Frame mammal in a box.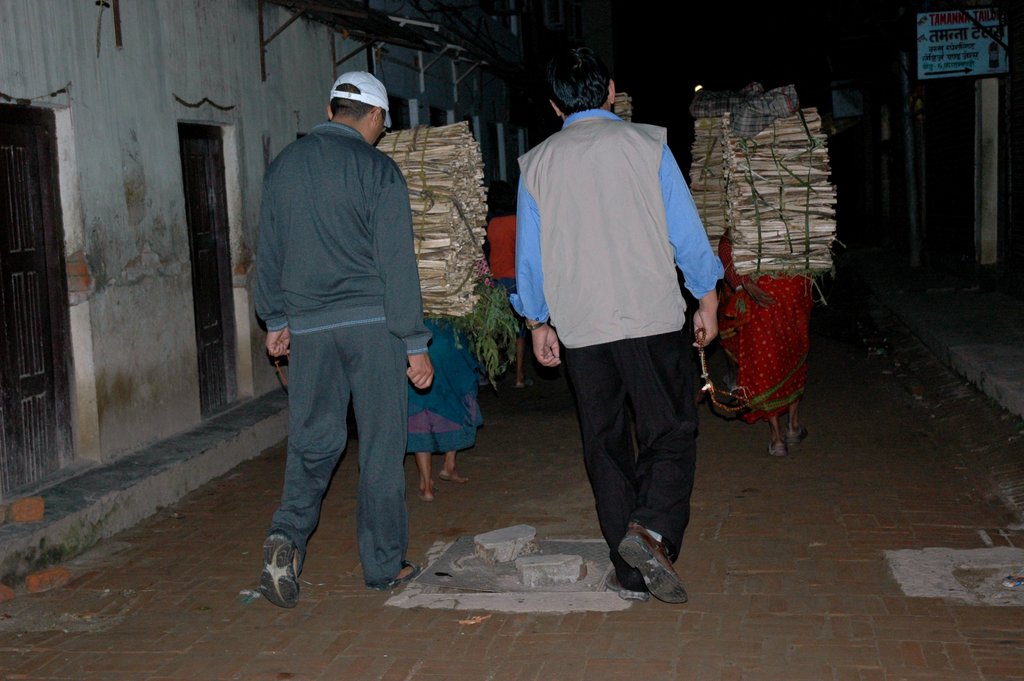
region(484, 188, 524, 387).
